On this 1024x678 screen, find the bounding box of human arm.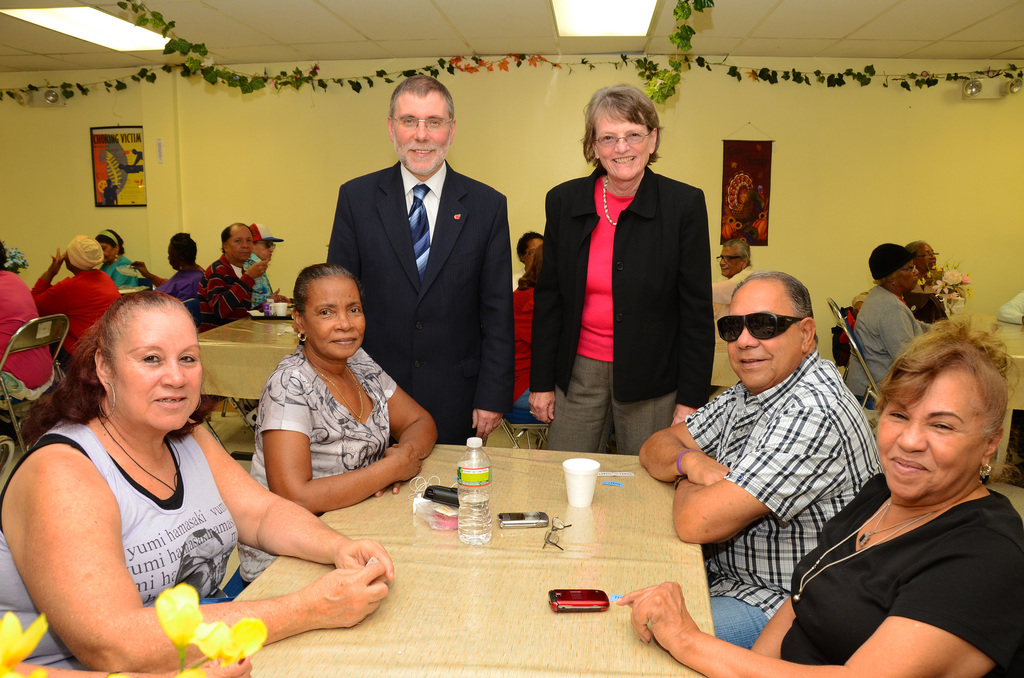
Bounding box: [632, 385, 730, 484].
